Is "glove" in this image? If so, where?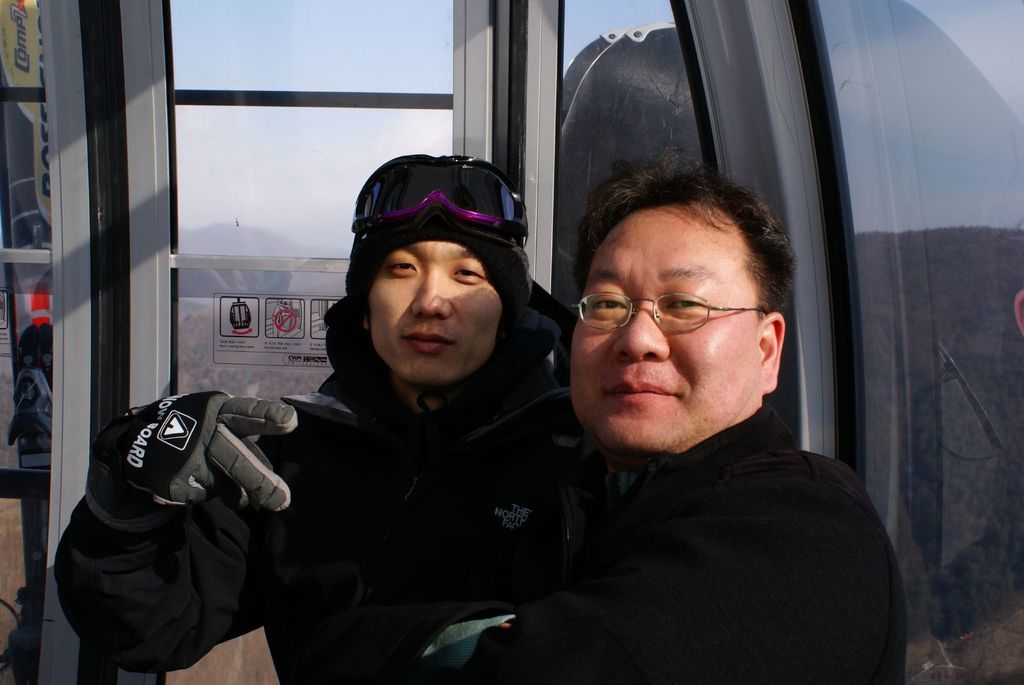
Yes, at [83,391,301,539].
